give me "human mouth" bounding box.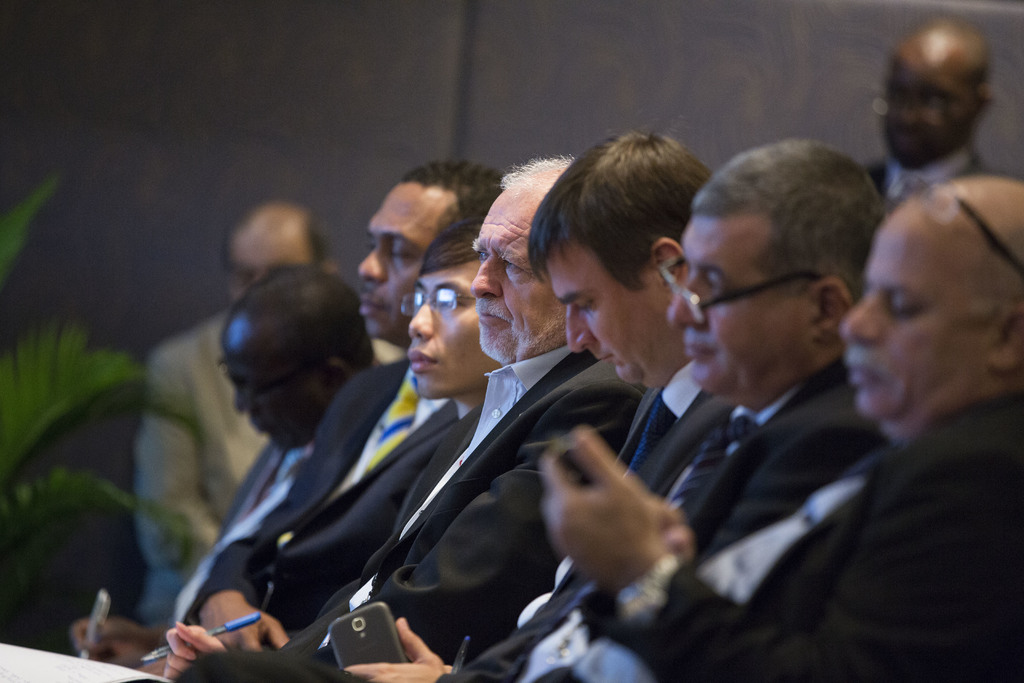
rect(403, 345, 441, 377).
